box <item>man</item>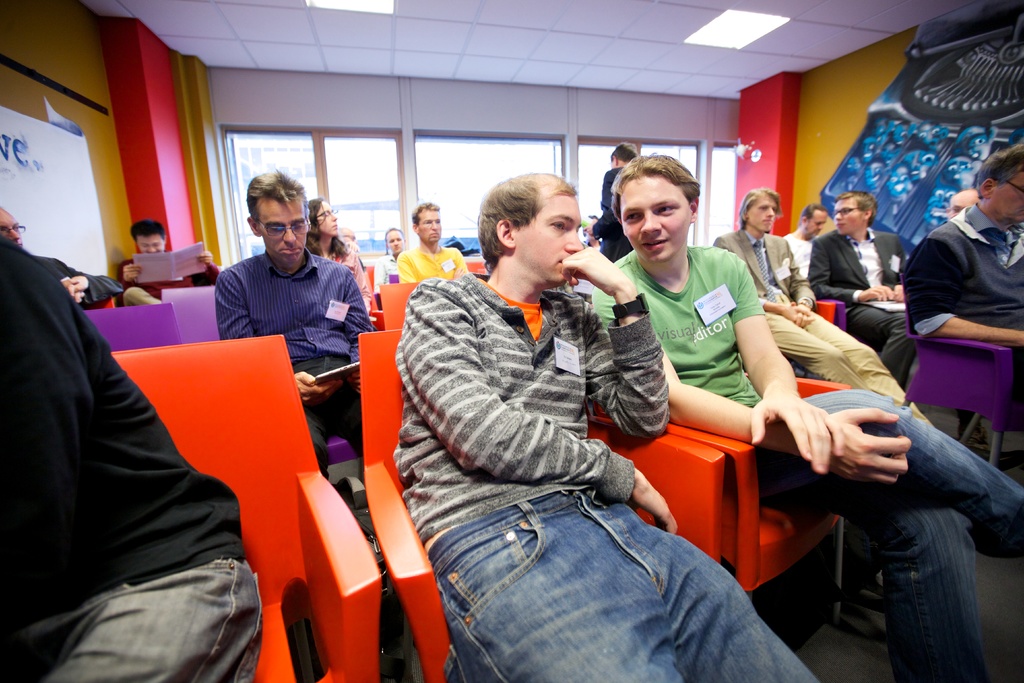
585/161/1023/682
